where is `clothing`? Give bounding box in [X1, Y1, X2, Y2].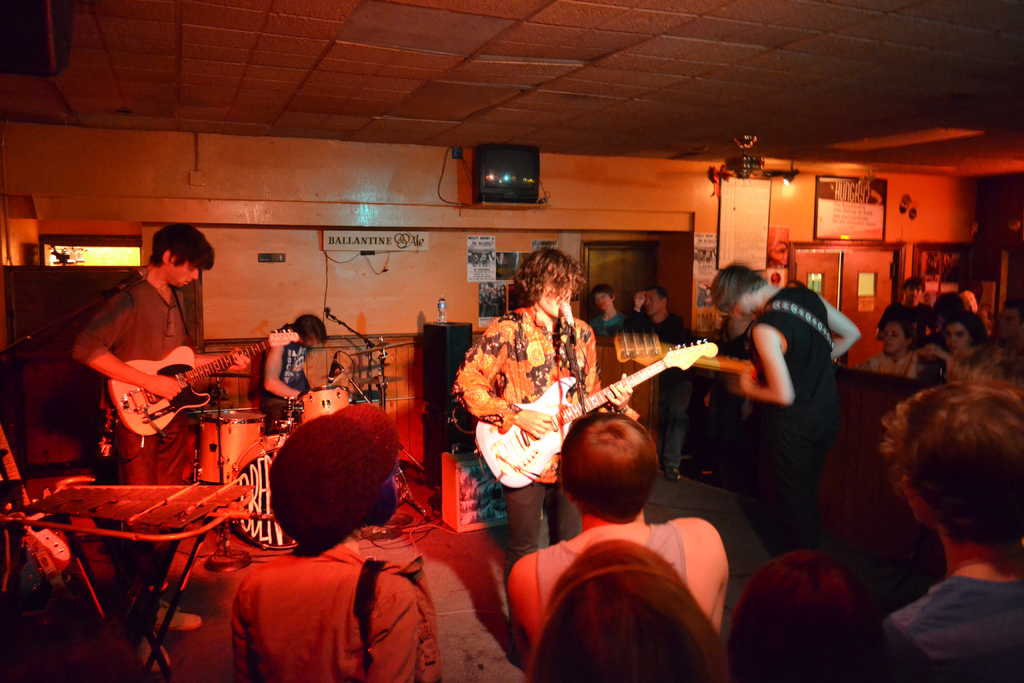
[72, 258, 199, 603].
